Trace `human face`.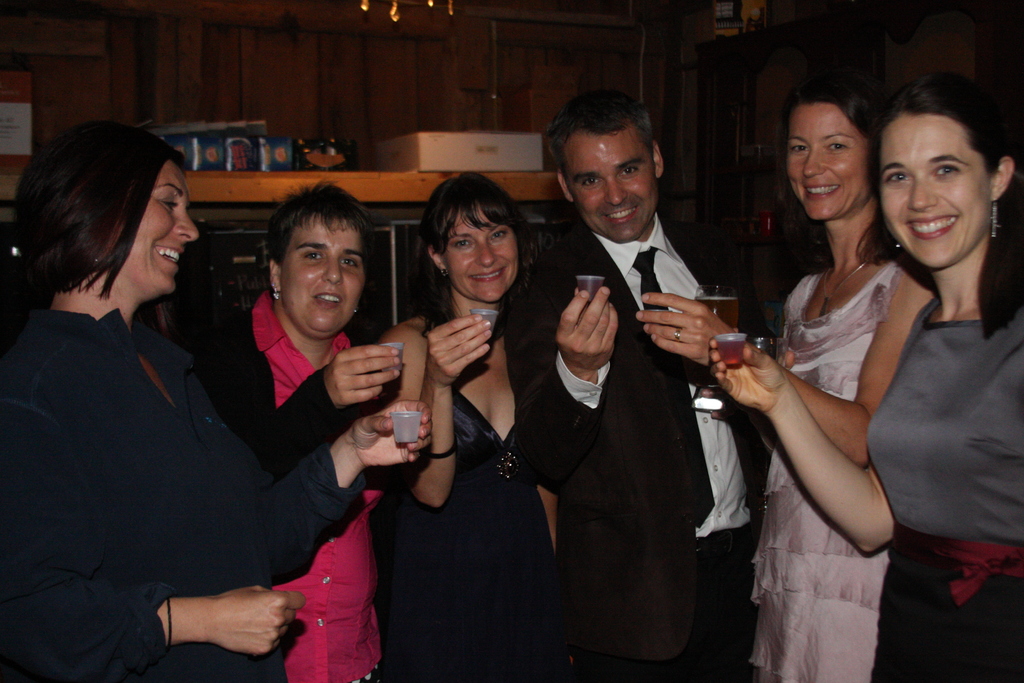
Traced to rect(788, 104, 860, 217).
